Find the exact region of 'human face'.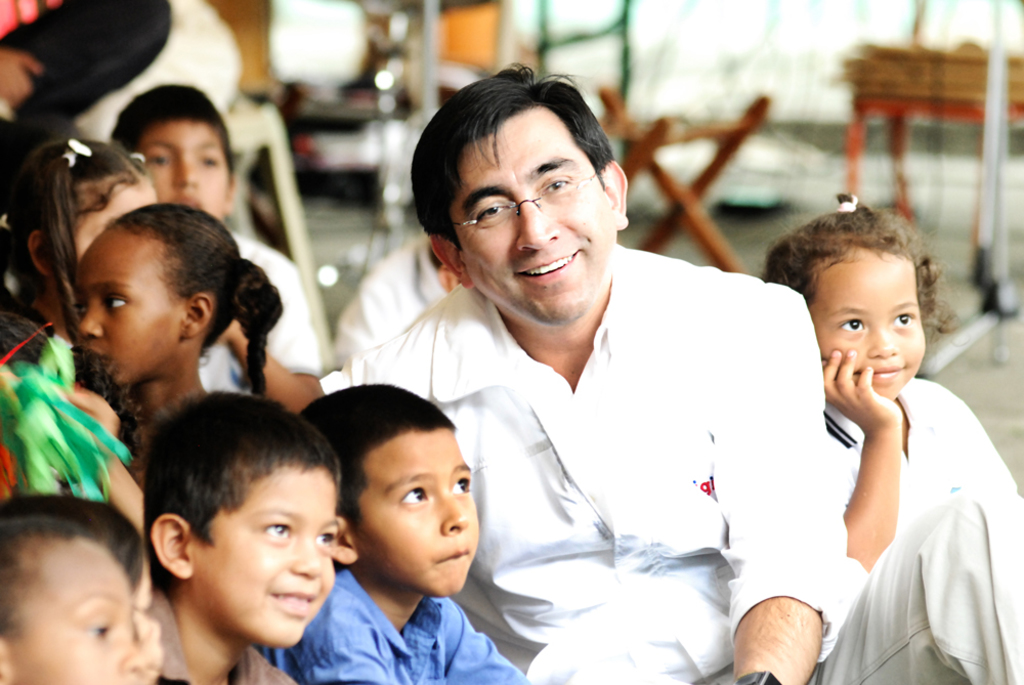
Exact region: bbox=[362, 432, 482, 594].
